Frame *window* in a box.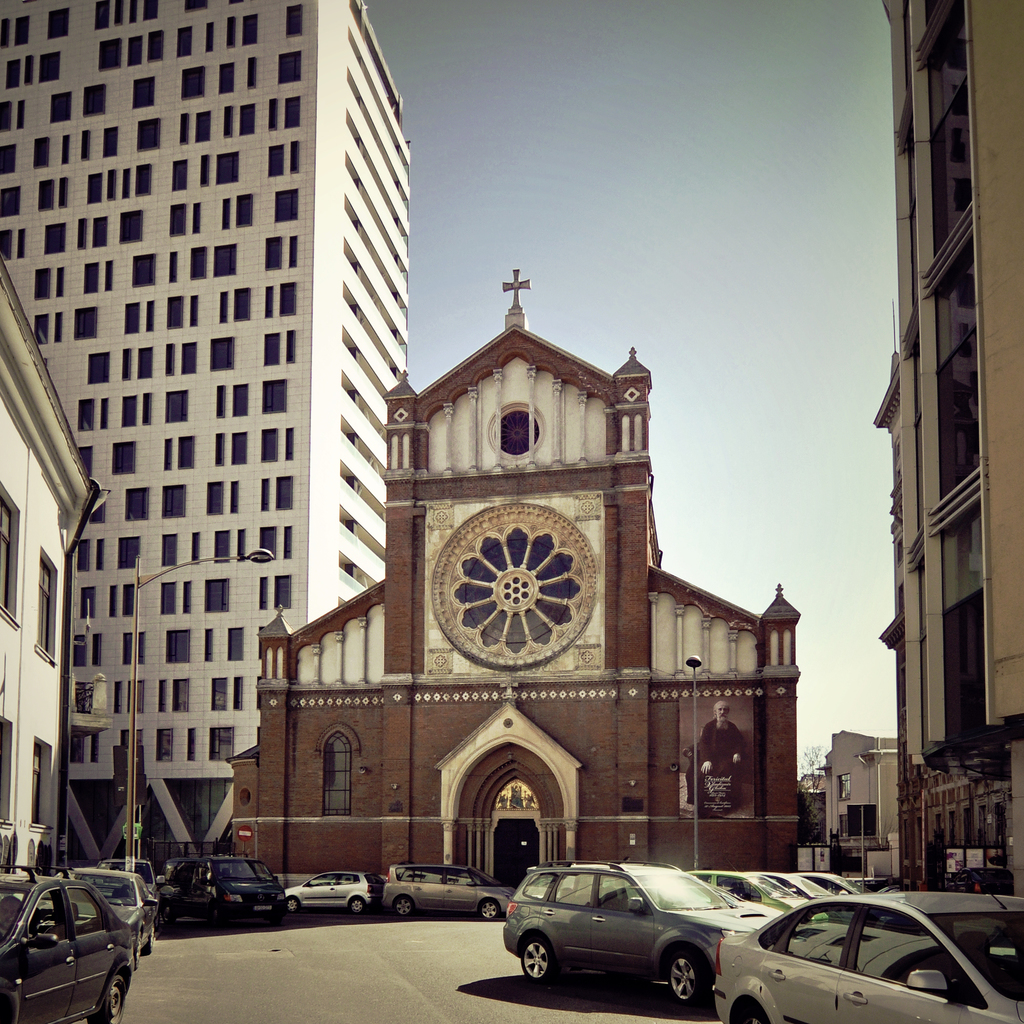
box=[0, 100, 12, 130].
